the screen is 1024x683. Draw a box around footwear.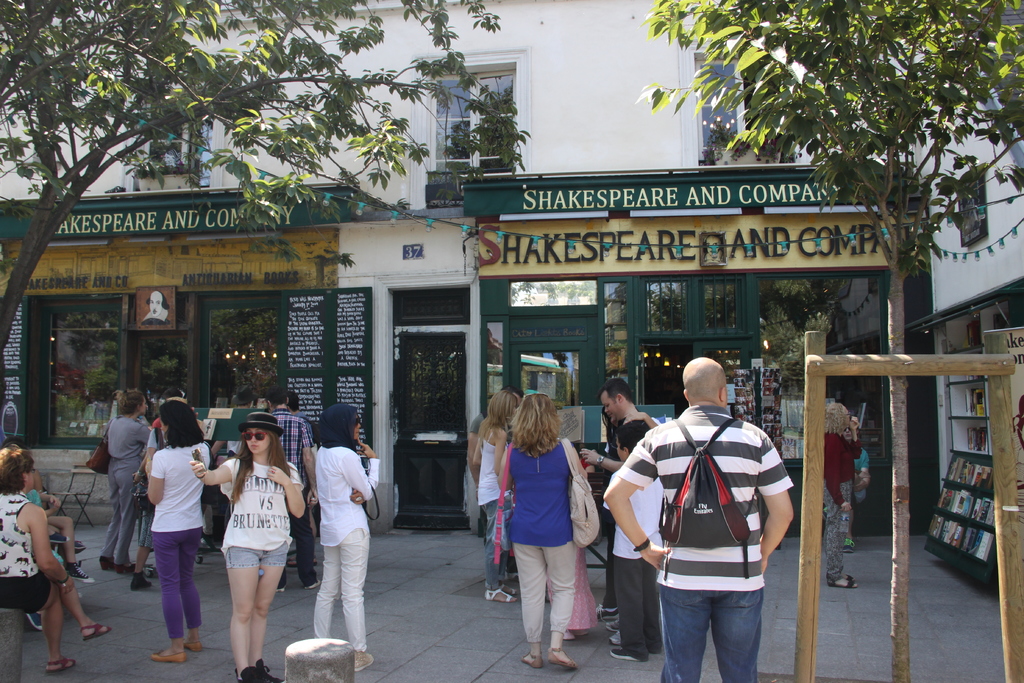
<bbox>349, 650, 374, 671</bbox>.
